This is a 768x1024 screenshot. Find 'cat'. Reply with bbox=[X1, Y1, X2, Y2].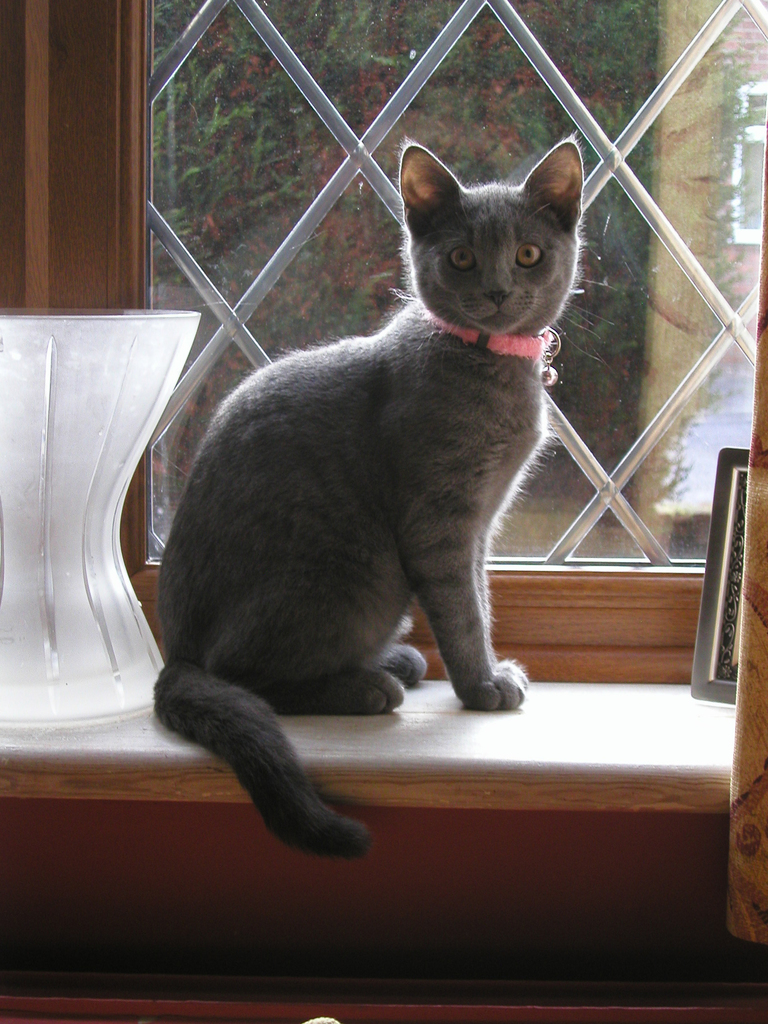
bbox=[143, 134, 610, 867].
